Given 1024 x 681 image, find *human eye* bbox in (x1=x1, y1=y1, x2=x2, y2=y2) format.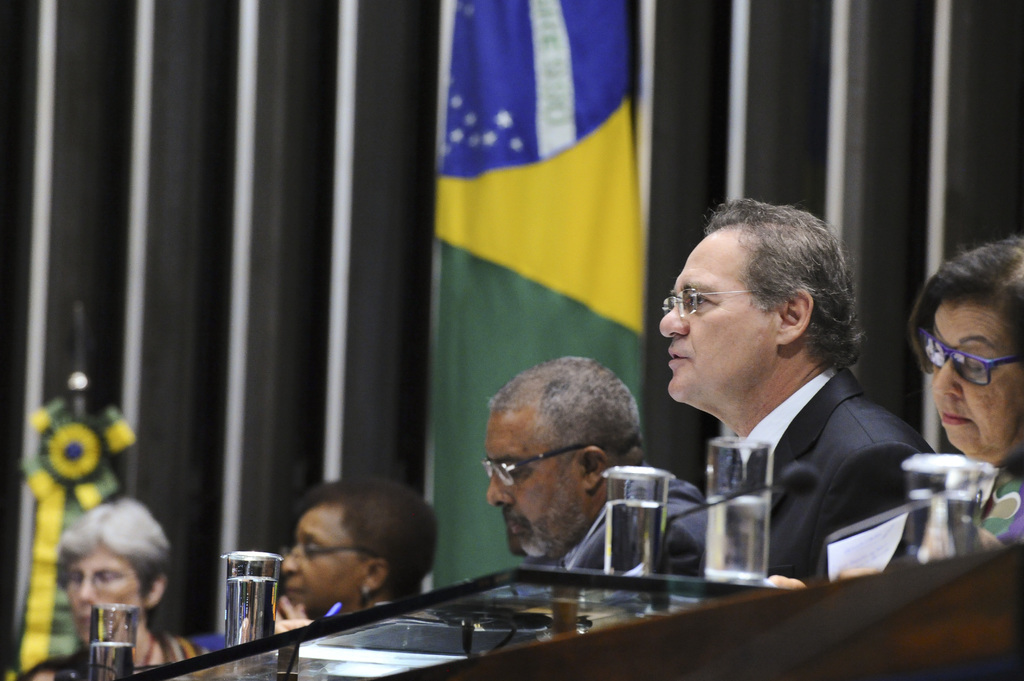
(x1=952, y1=348, x2=990, y2=377).
